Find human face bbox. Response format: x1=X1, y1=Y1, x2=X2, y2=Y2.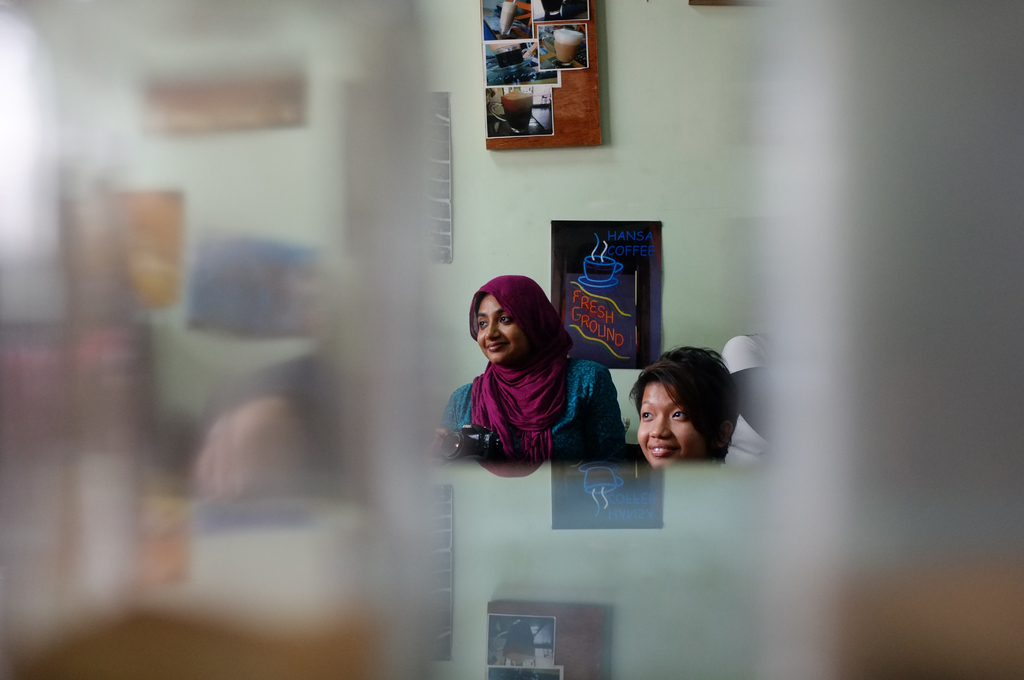
x1=477, y1=295, x2=525, y2=362.
